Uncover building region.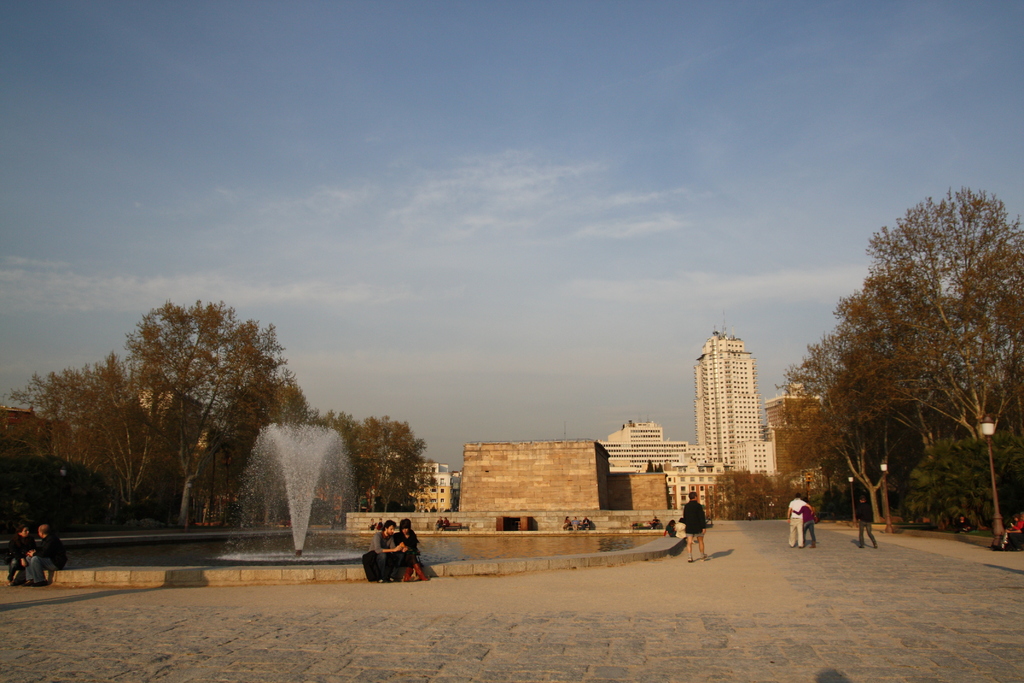
Uncovered: (x1=412, y1=463, x2=452, y2=511).
